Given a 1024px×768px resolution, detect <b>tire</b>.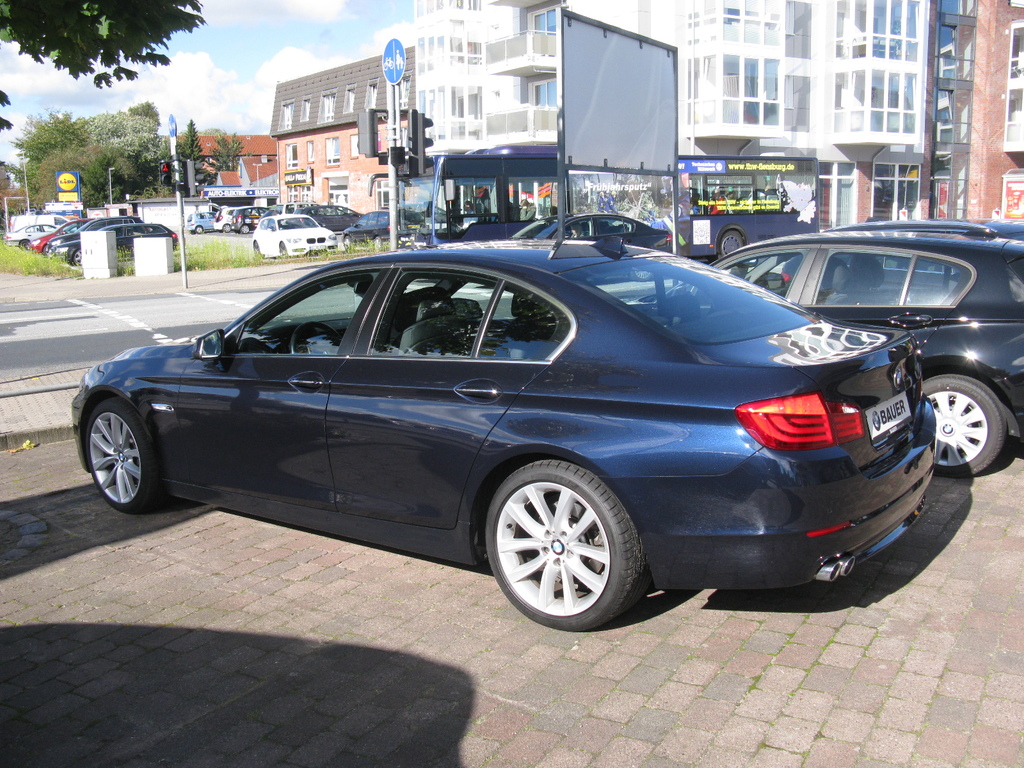
(x1=714, y1=228, x2=744, y2=259).
